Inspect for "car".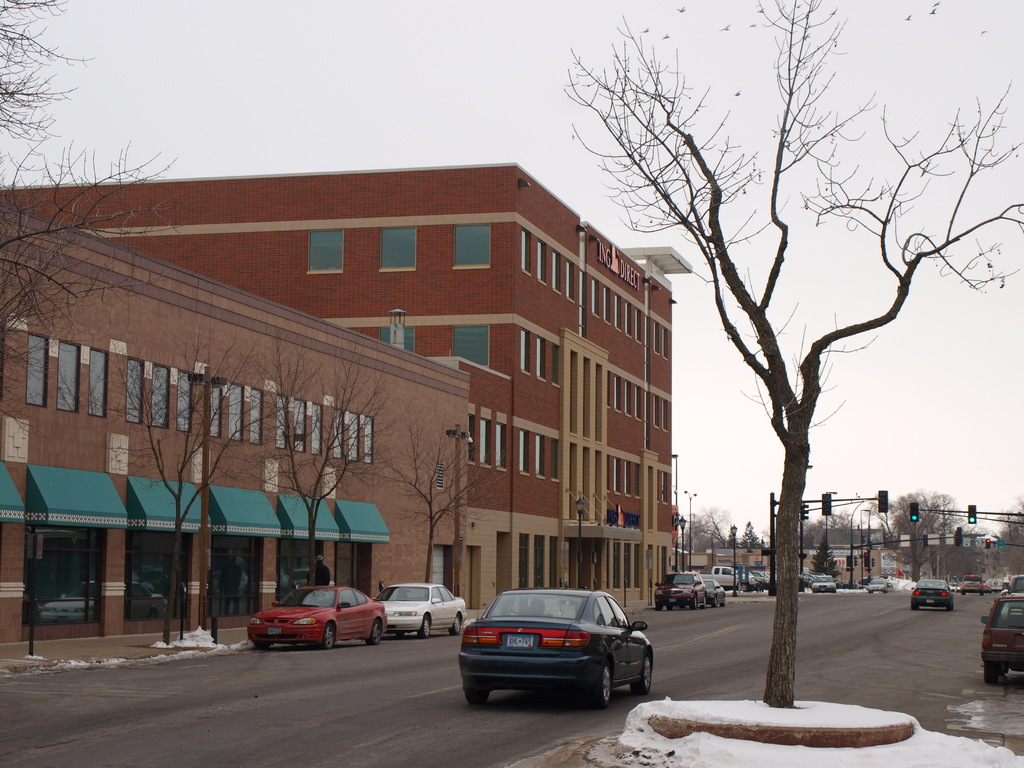
Inspection: left=458, top=586, right=652, bottom=709.
